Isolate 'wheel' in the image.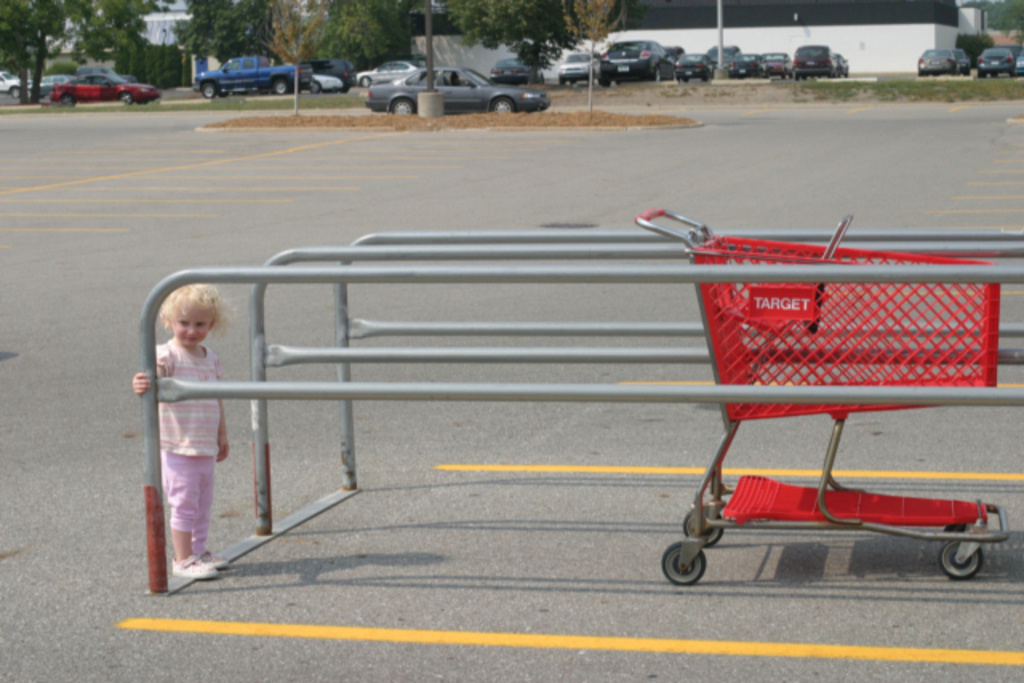
Isolated region: x1=205 y1=83 x2=221 y2=99.
